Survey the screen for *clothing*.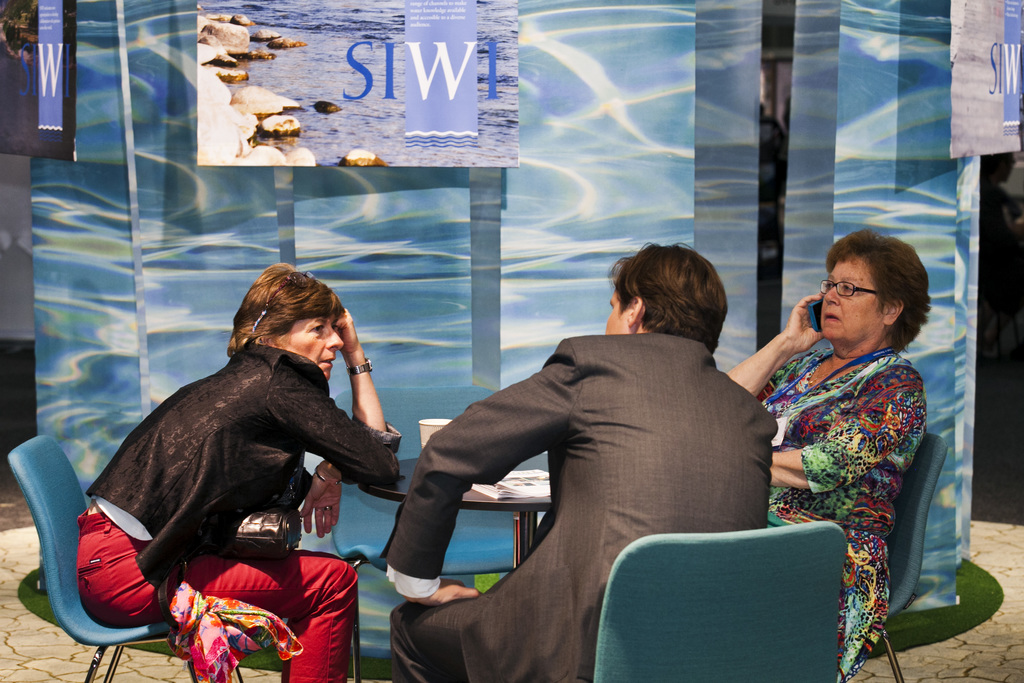
Survey found: 760, 334, 929, 682.
